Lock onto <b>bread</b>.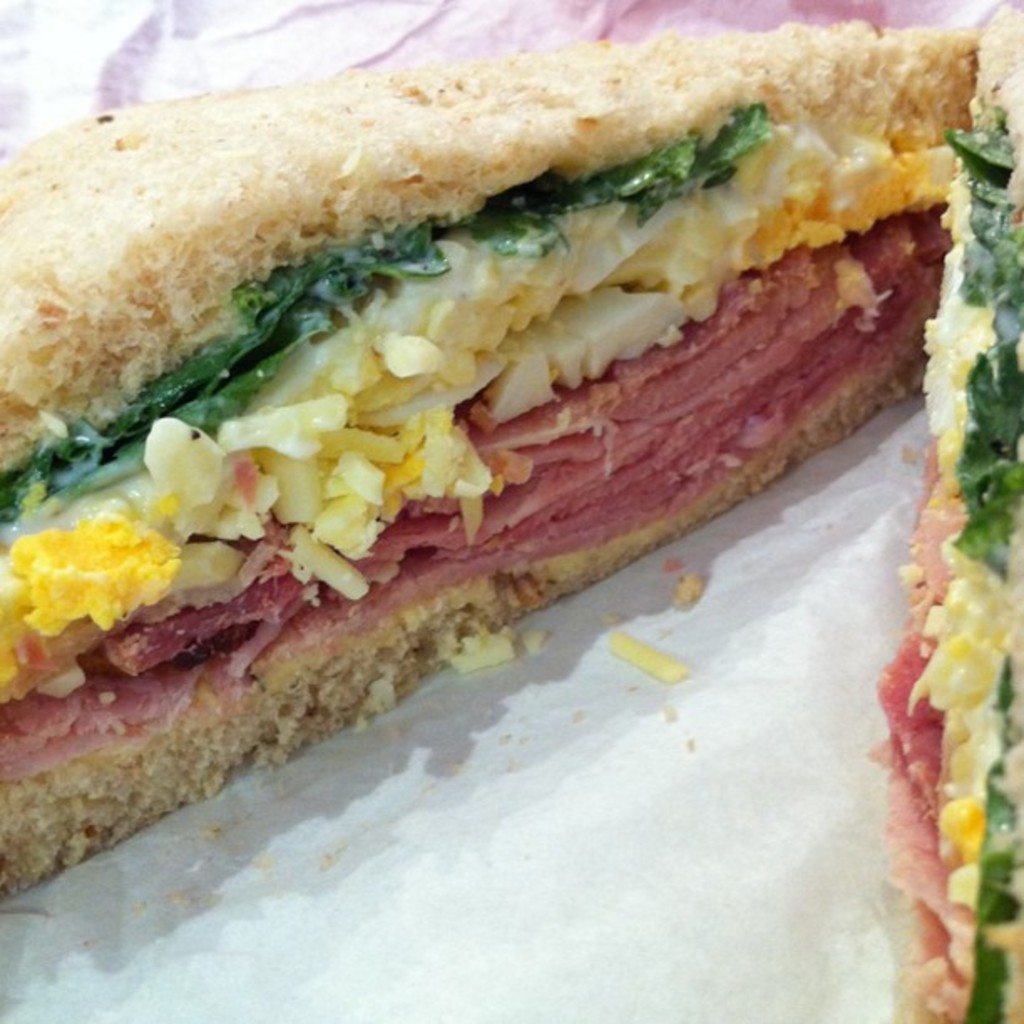
Locked: pyautogui.locateOnScreen(0, 20, 986, 482).
